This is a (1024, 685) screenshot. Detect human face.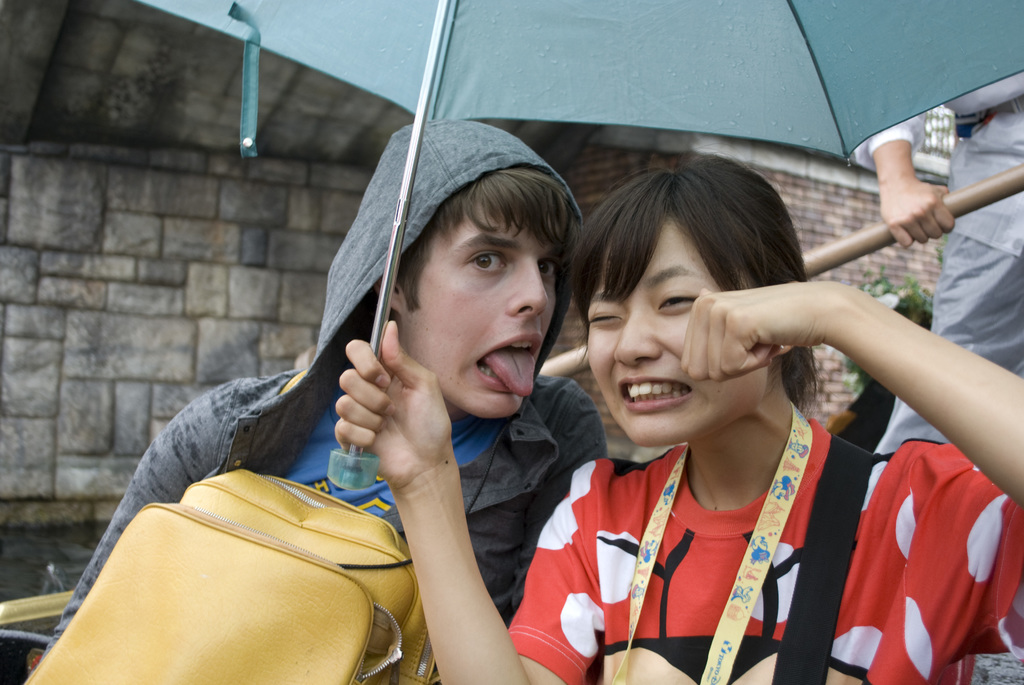
detection(584, 216, 766, 450).
